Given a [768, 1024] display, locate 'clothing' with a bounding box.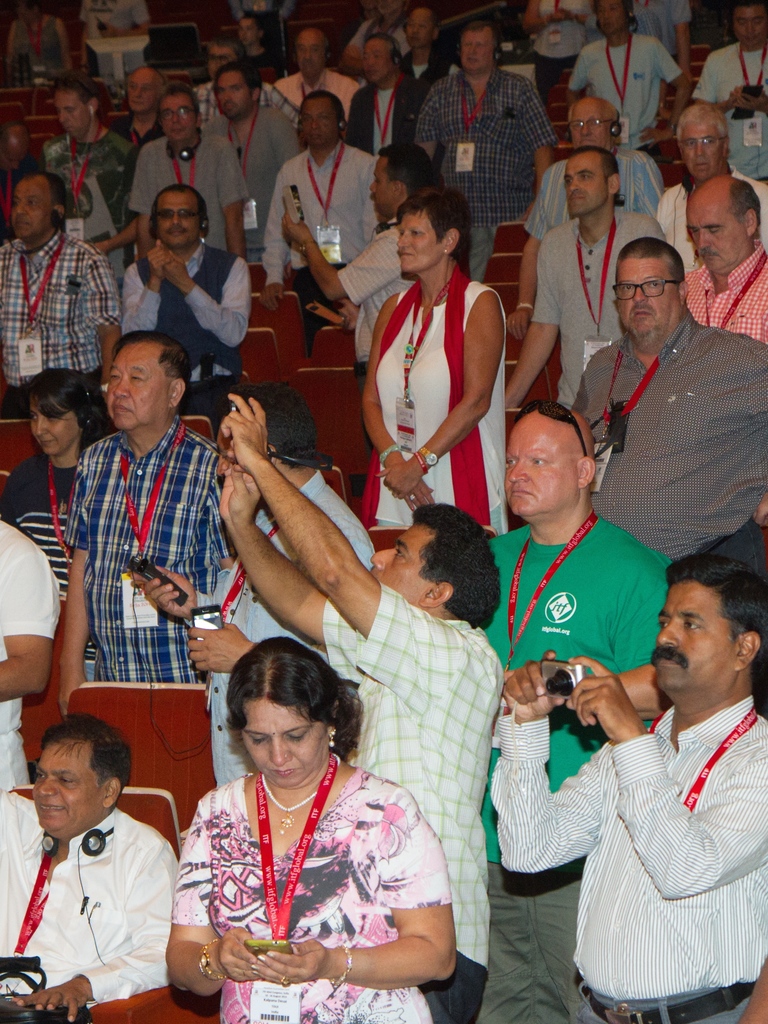
Located: select_region(0, 787, 179, 1009).
